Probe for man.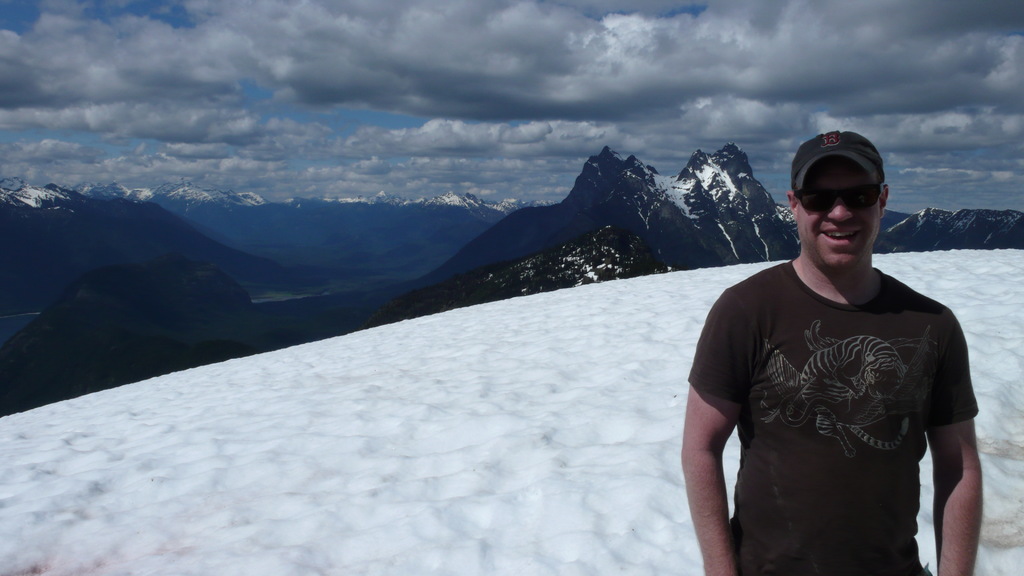
Probe result: [x1=685, y1=120, x2=988, y2=570].
